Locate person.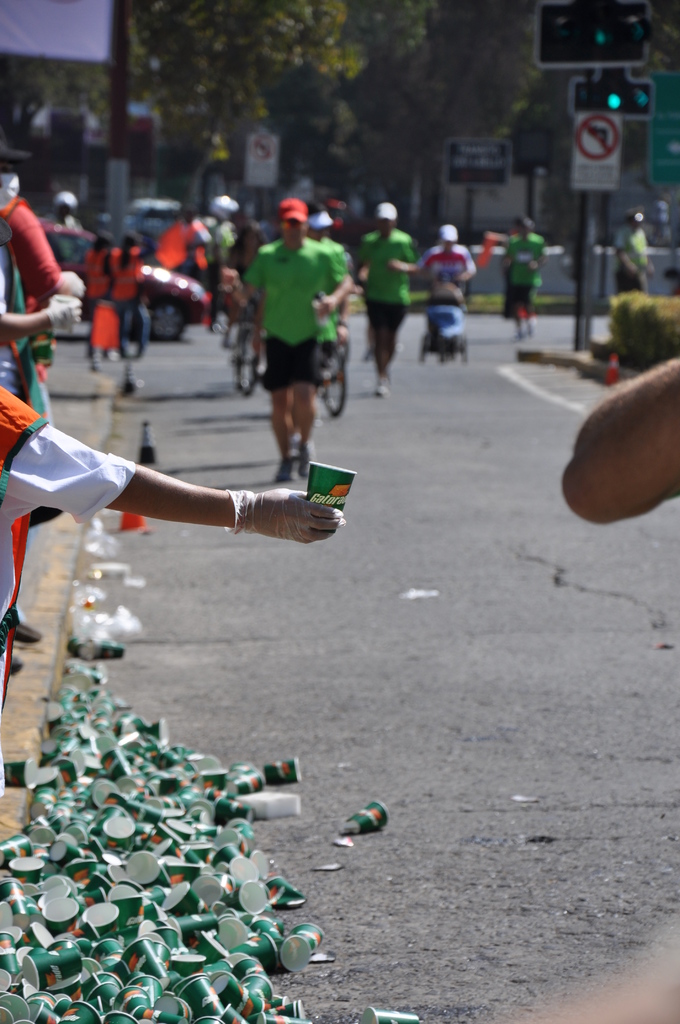
Bounding box: (left=69, top=219, right=114, bottom=312).
